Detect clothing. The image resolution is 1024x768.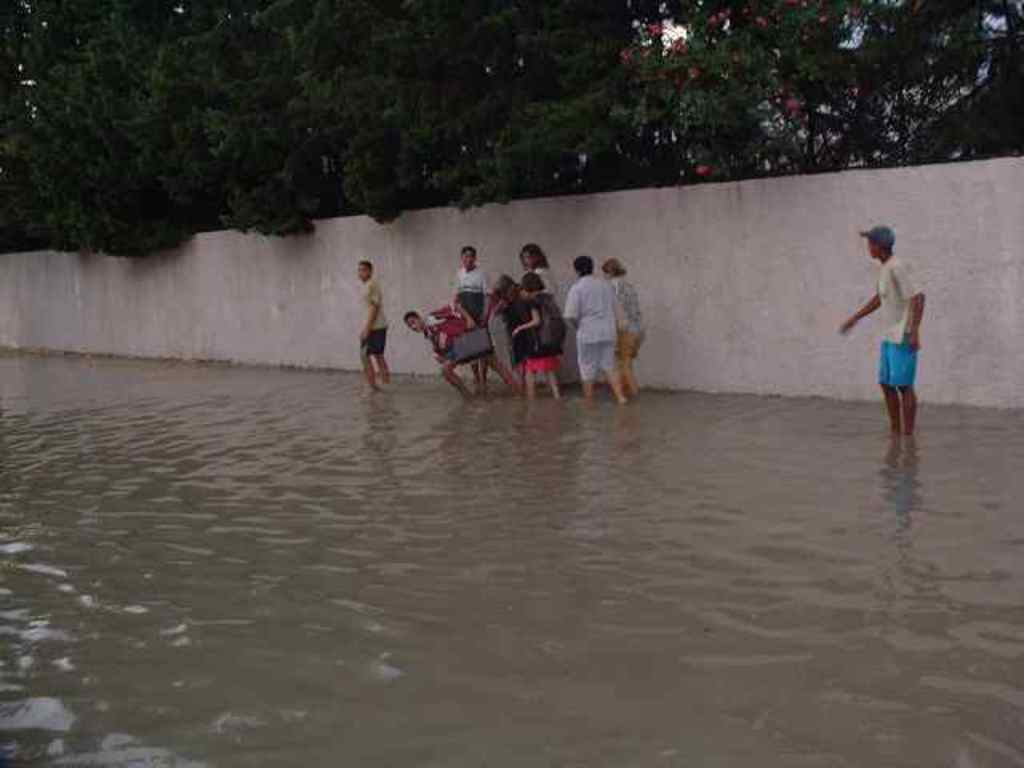
left=603, top=277, right=646, bottom=374.
